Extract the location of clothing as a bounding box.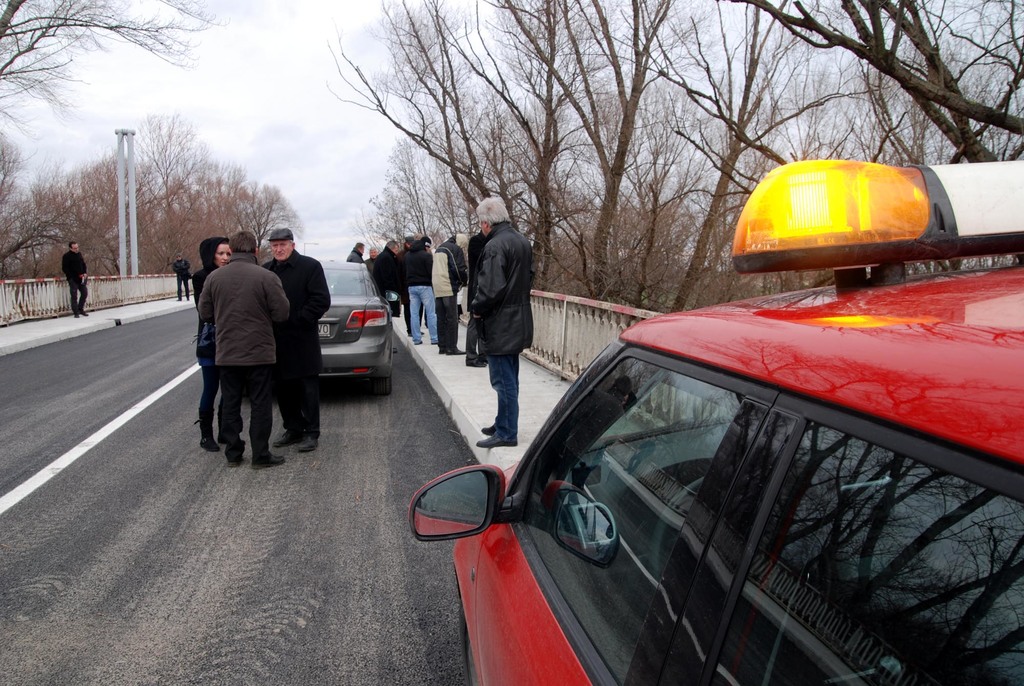
{"left": 61, "top": 249, "right": 92, "bottom": 316}.
